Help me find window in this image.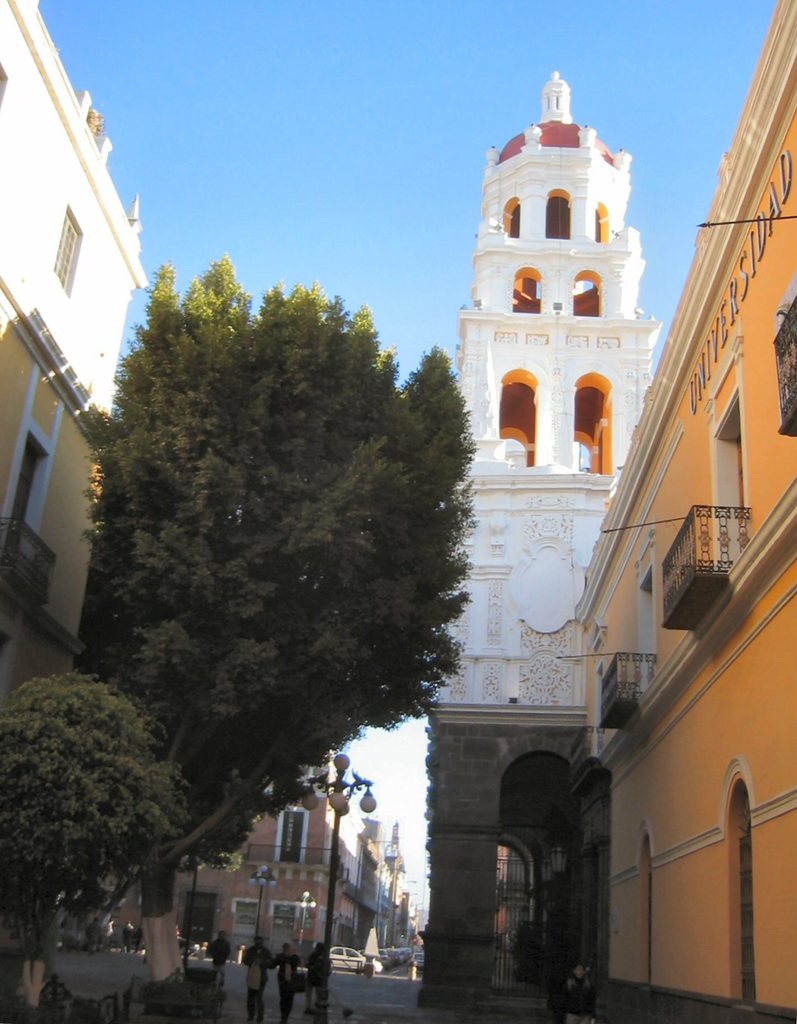
Found it: [left=233, top=899, right=259, bottom=929].
